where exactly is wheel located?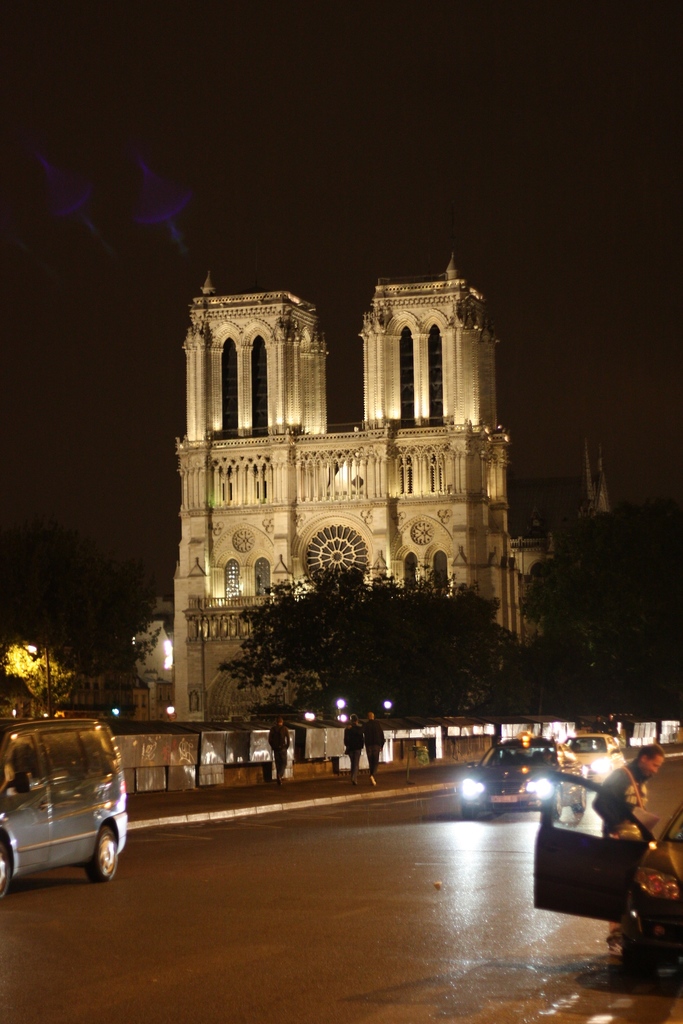
Its bounding box is 544, 794, 563, 814.
